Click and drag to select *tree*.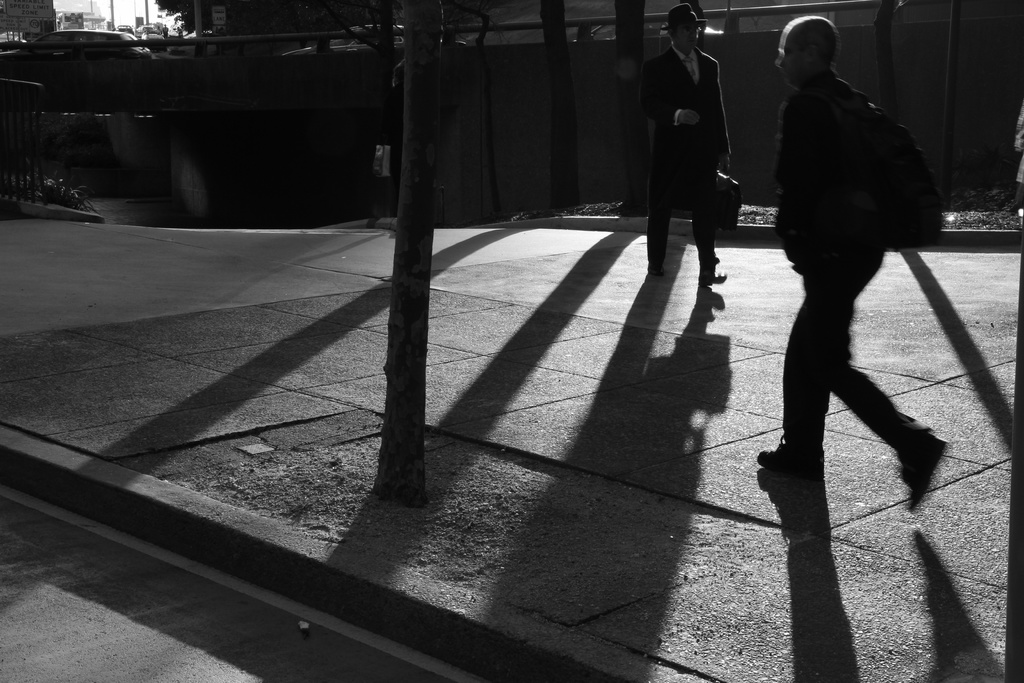
Selection: {"left": 534, "top": 0, "right": 579, "bottom": 210}.
